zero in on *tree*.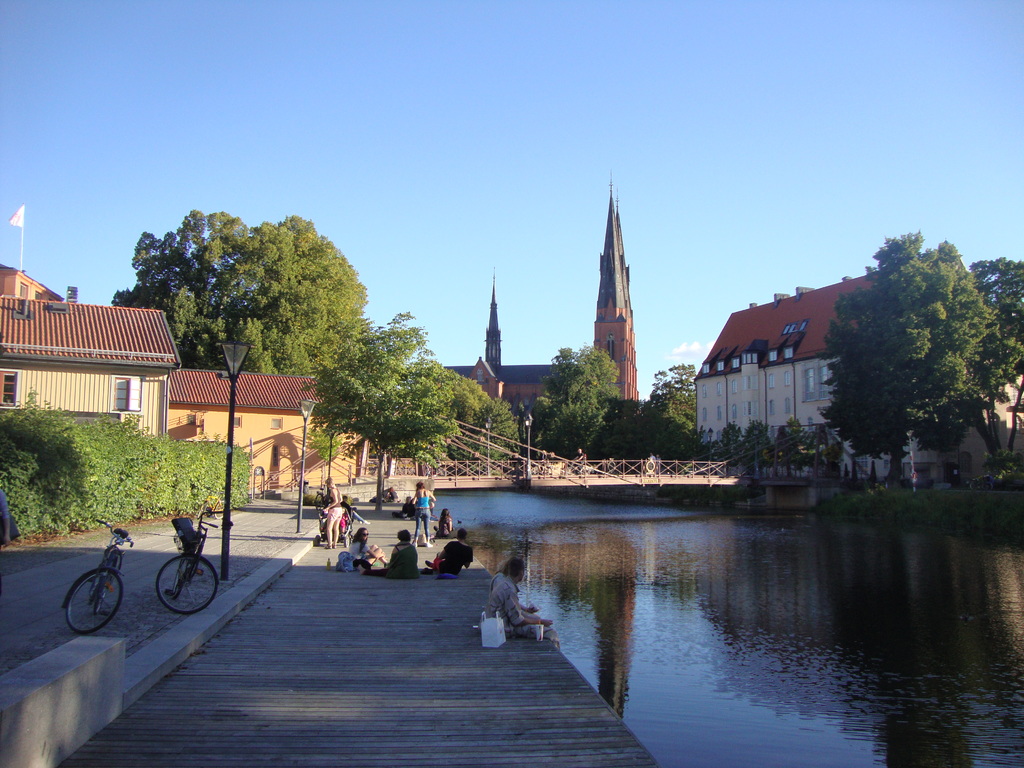
Zeroed in: [775, 422, 816, 466].
